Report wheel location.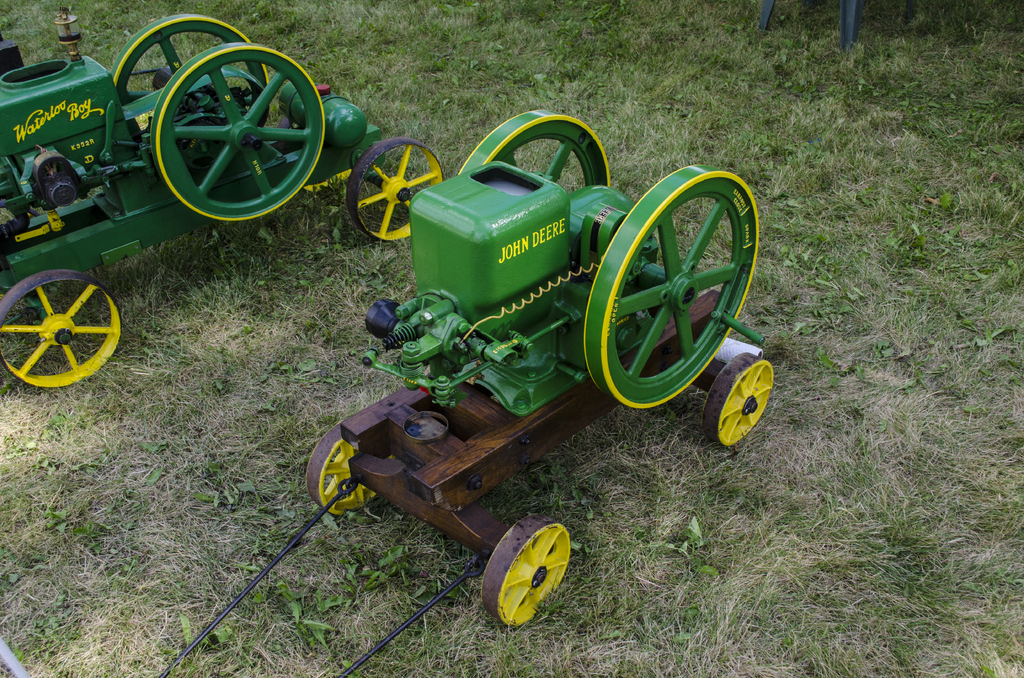
Report: bbox=(585, 165, 758, 408).
